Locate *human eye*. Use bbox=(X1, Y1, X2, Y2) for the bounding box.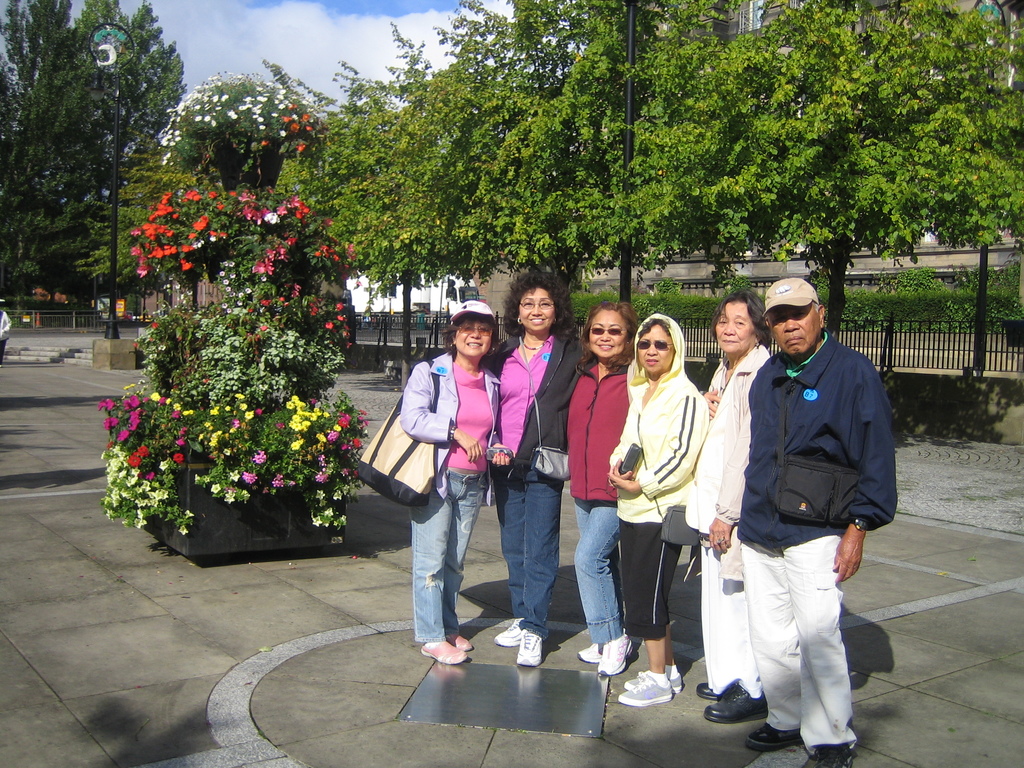
bbox=(541, 298, 551, 307).
